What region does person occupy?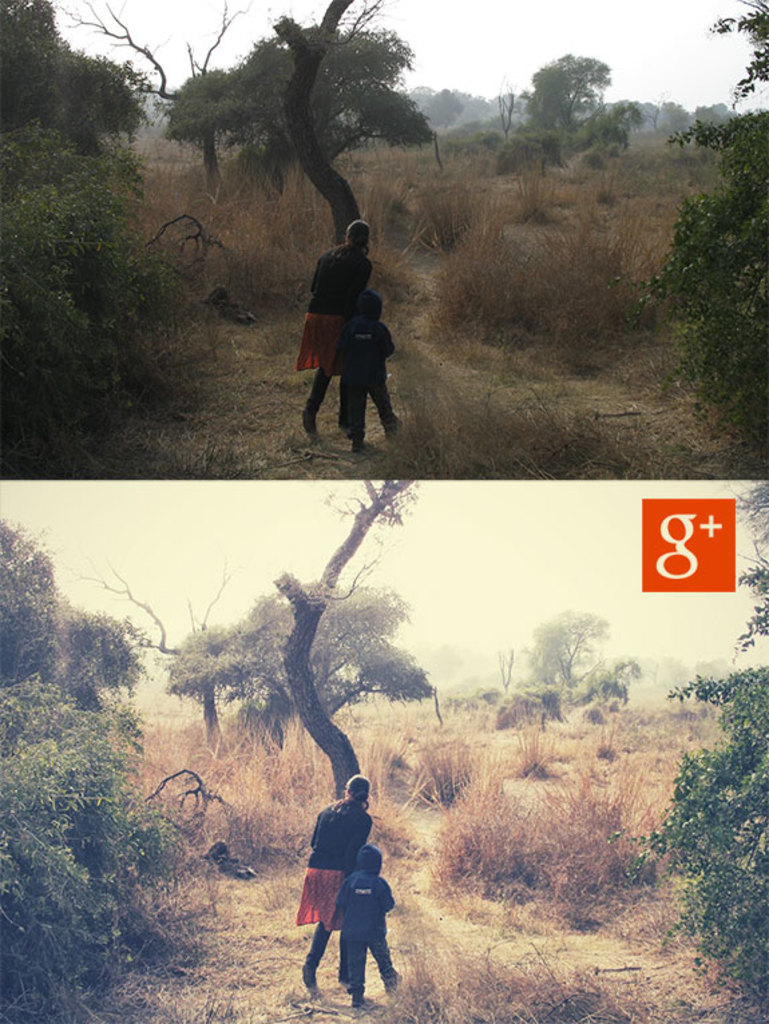
rect(344, 293, 404, 456).
